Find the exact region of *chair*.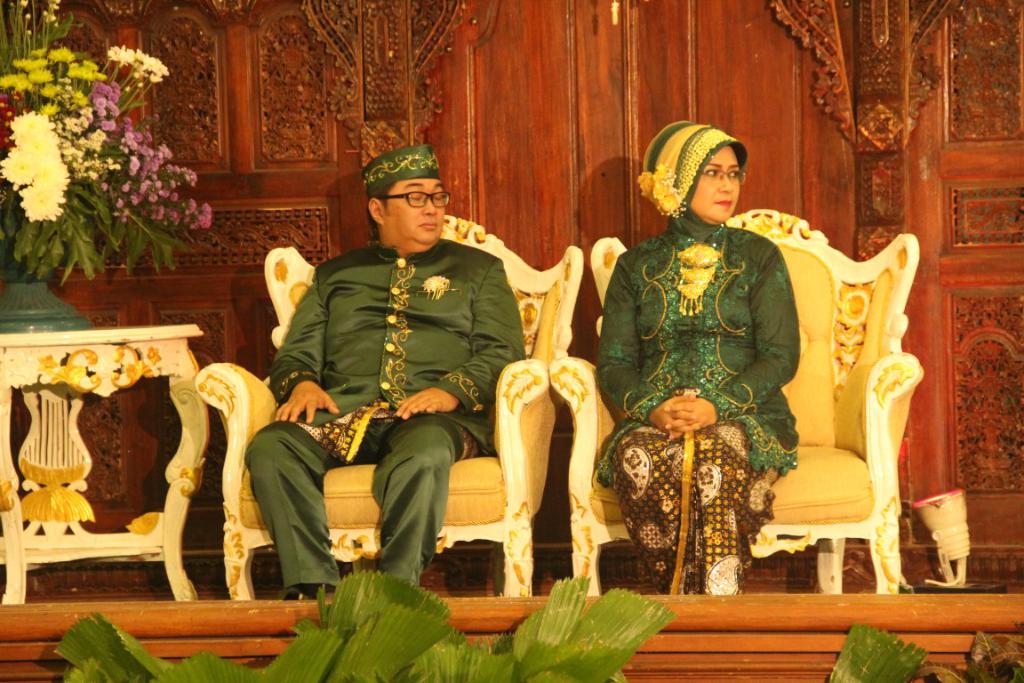
Exact region: <bbox>551, 208, 924, 602</bbox>.
